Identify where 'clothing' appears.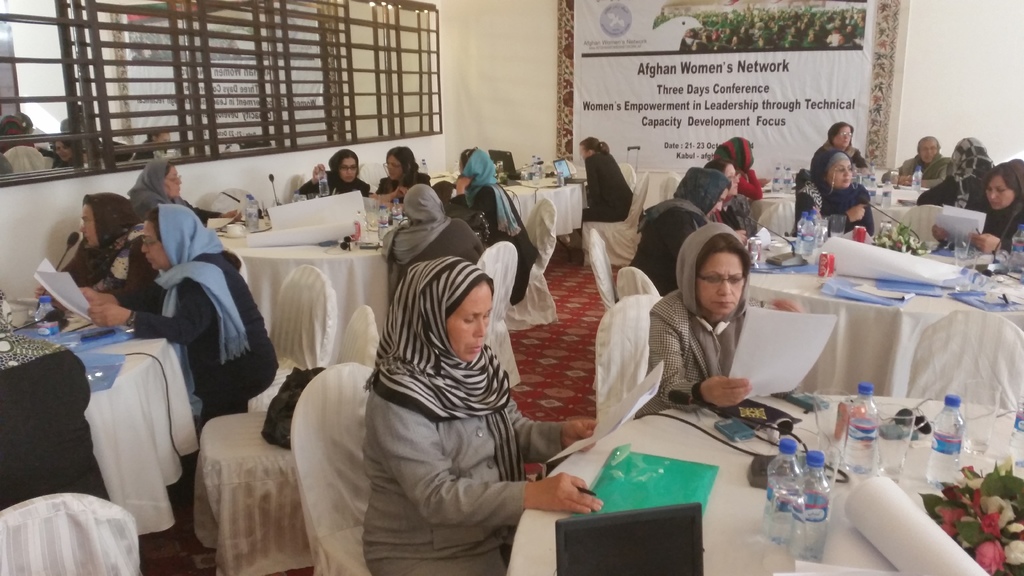
Appears at (445,147,538,305).
